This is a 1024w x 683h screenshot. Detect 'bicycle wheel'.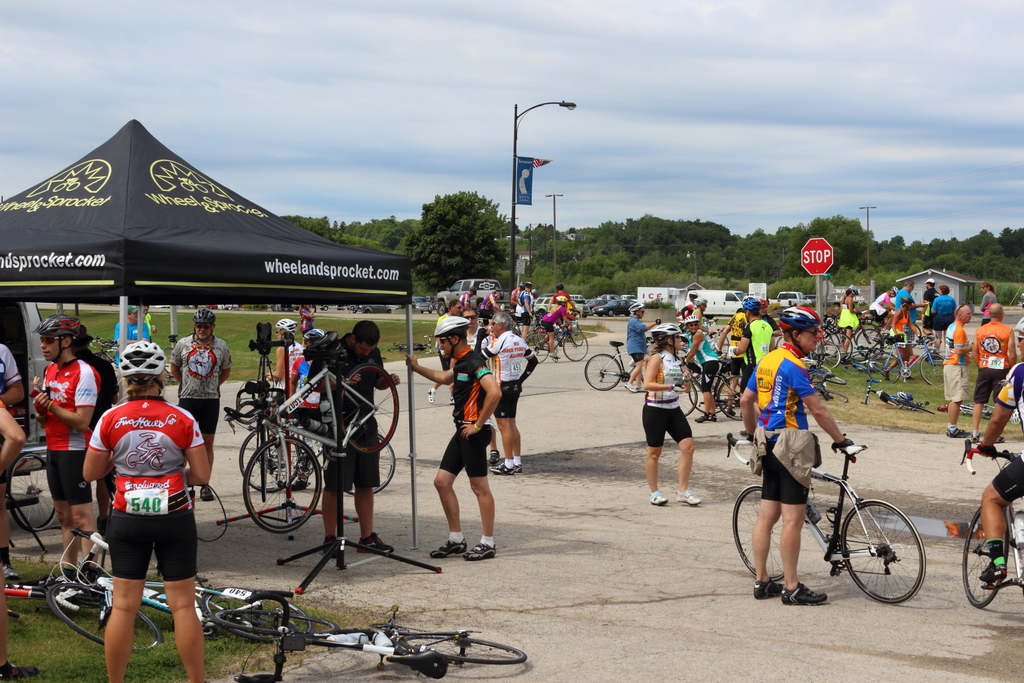
(x1=867, y1=349, x2=906, y2=389).
